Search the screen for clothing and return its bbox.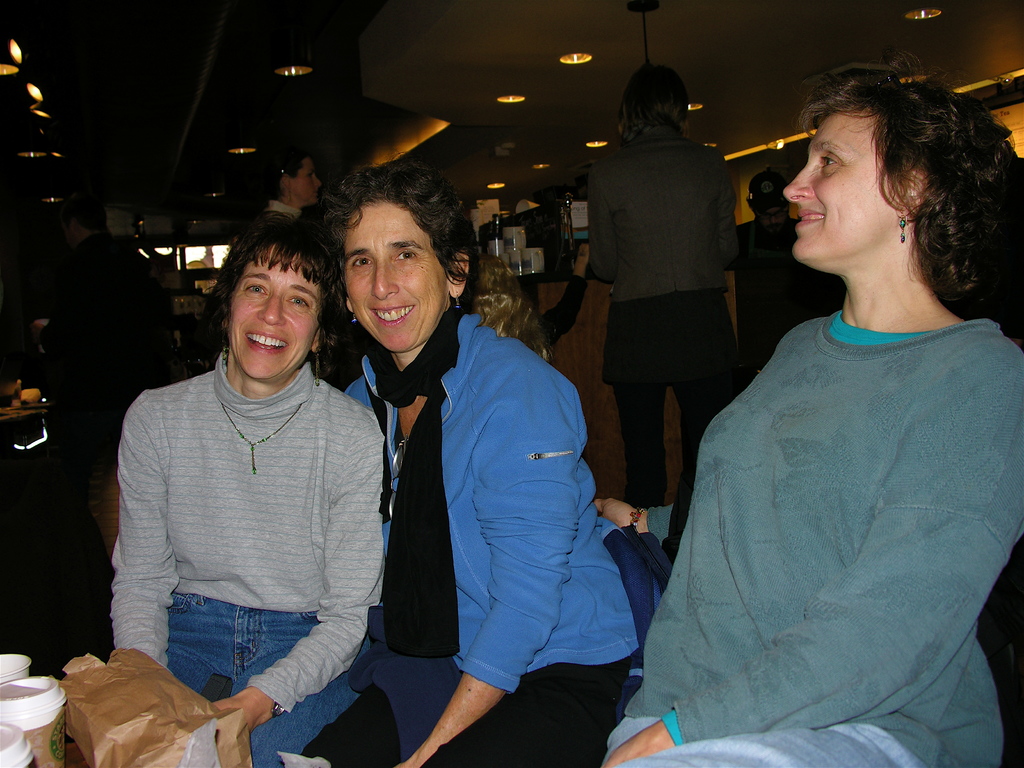
Found: (649, 230, 1015, 758).
